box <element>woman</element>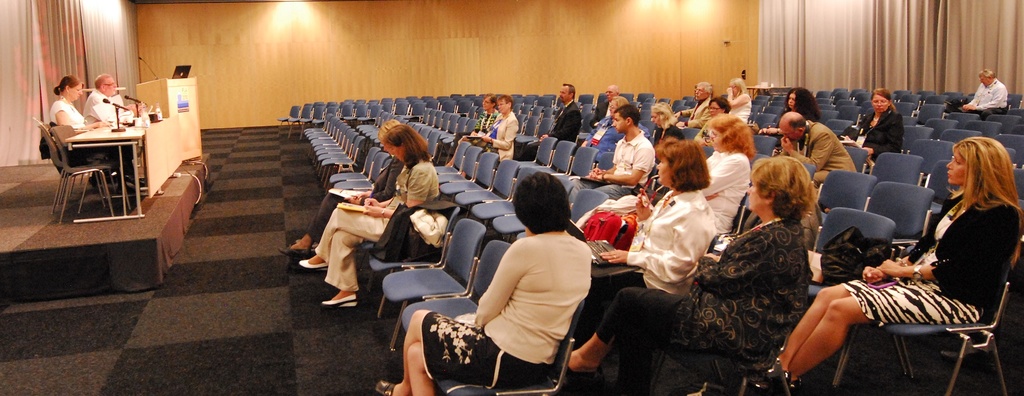
(580, 94, 627, 156)
